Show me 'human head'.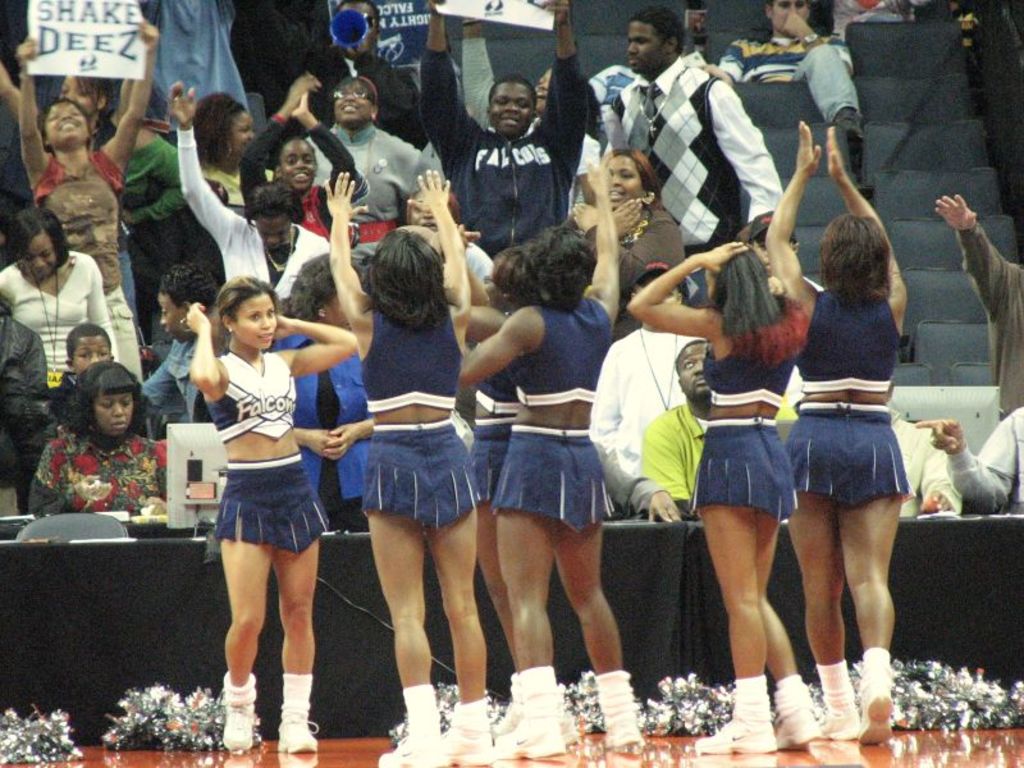
'human head' is here: BBox(703, 243, 774, 306).
